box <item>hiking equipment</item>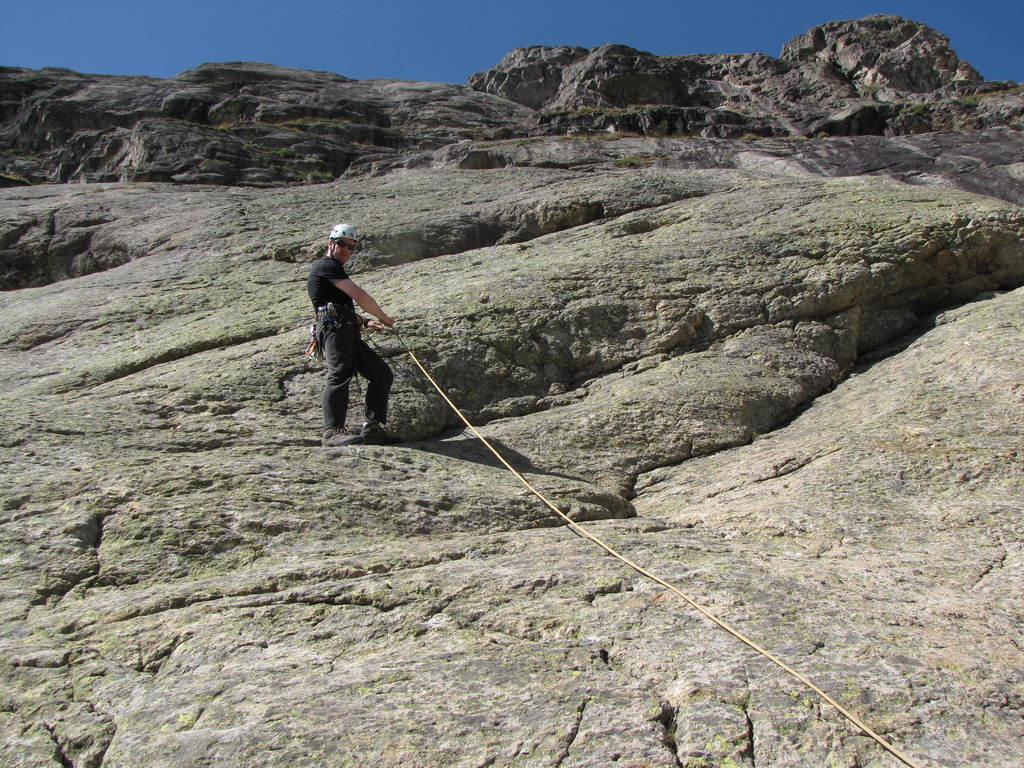
pyautogui.locateOnScreen(326, 223, 360, 260)
